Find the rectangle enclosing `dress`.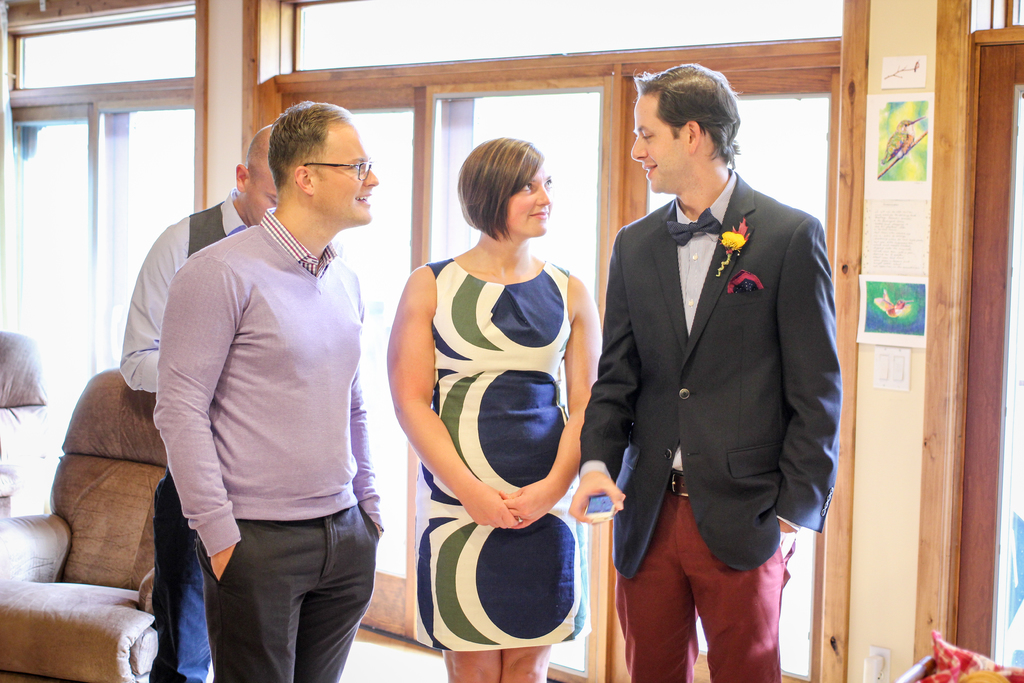
left=413, top=251, right=593, bottom=650.
